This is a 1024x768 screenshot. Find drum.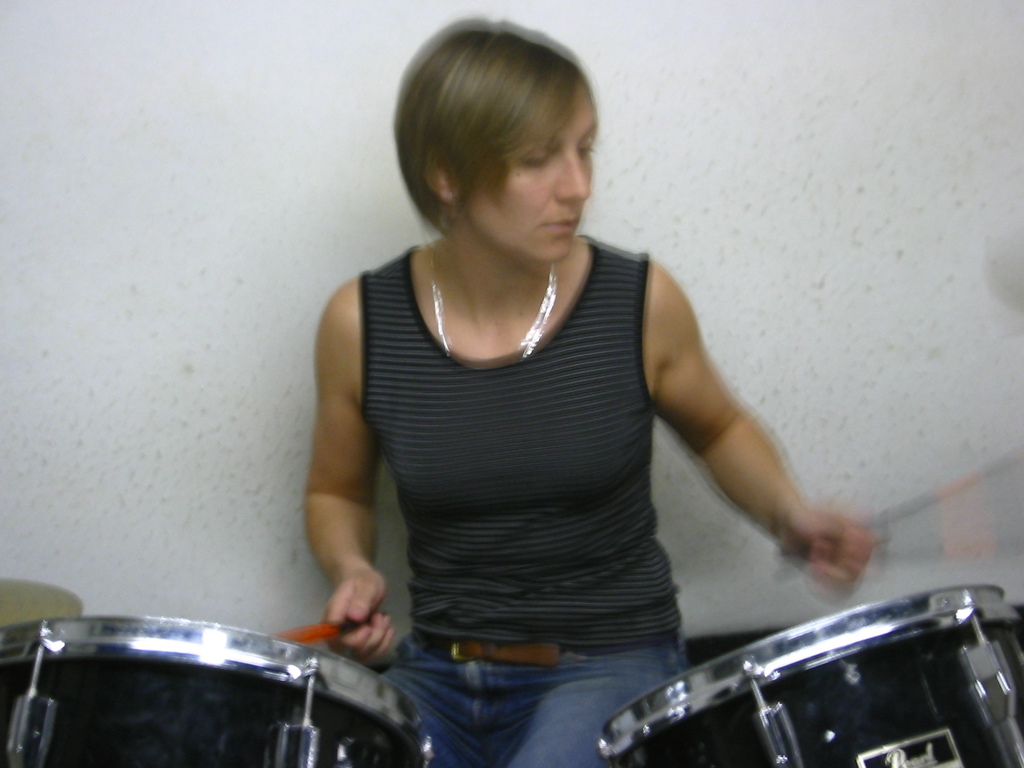
Bounding box: [left=0, top=615, right=437, bottom=767].
